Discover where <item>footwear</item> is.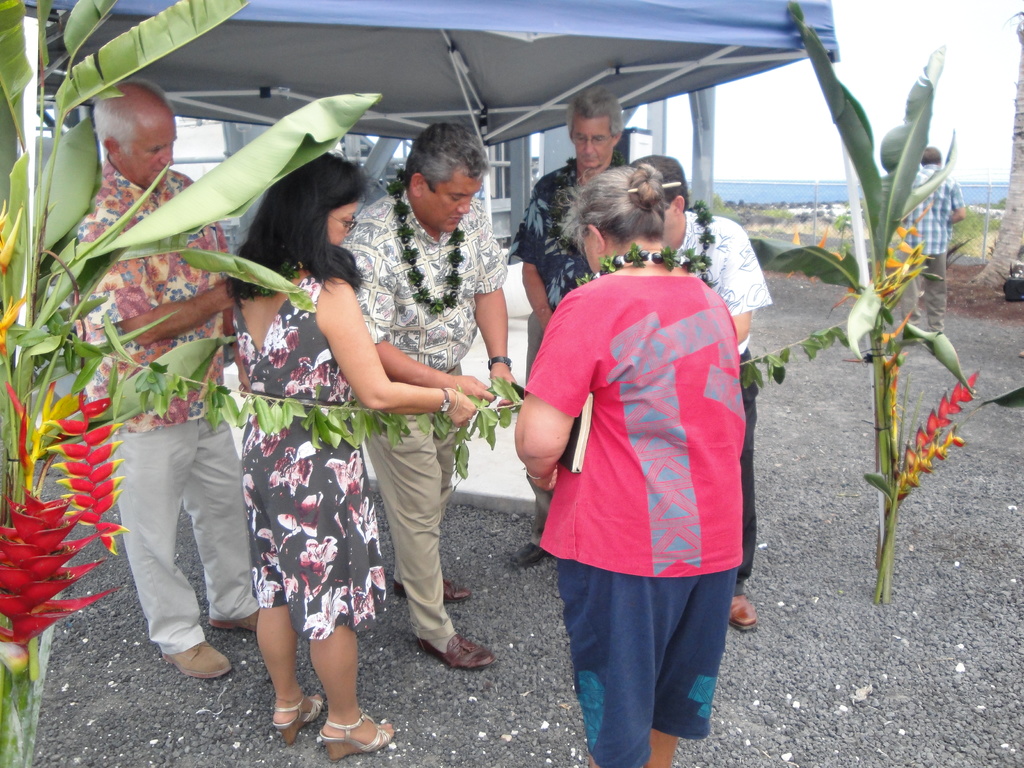
Discovered at rect(419, 632, 493, 668).
